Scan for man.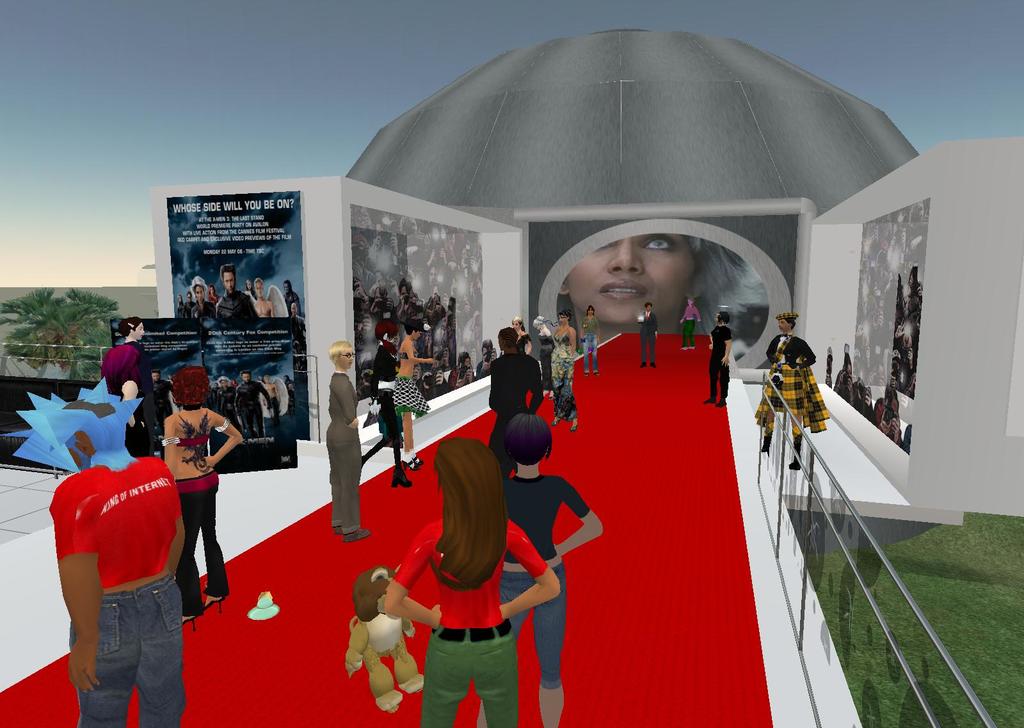
Scan result: <box>261,374,282,428</box>.
